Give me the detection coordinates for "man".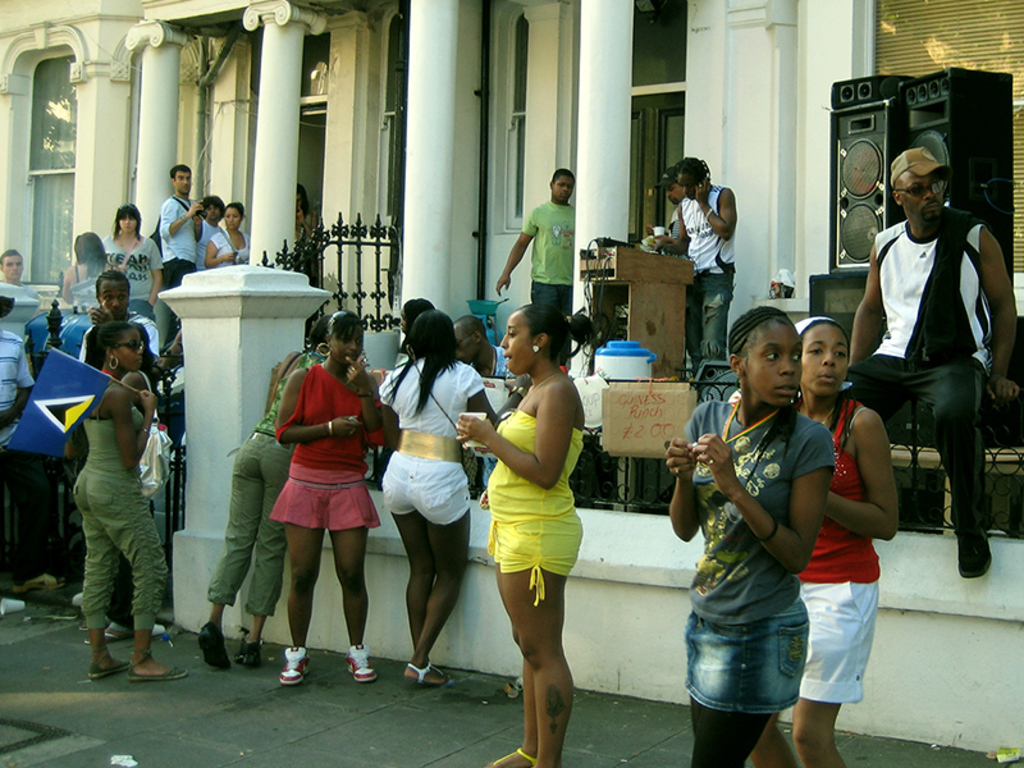
bbox=[197, 191, 225, 269].
